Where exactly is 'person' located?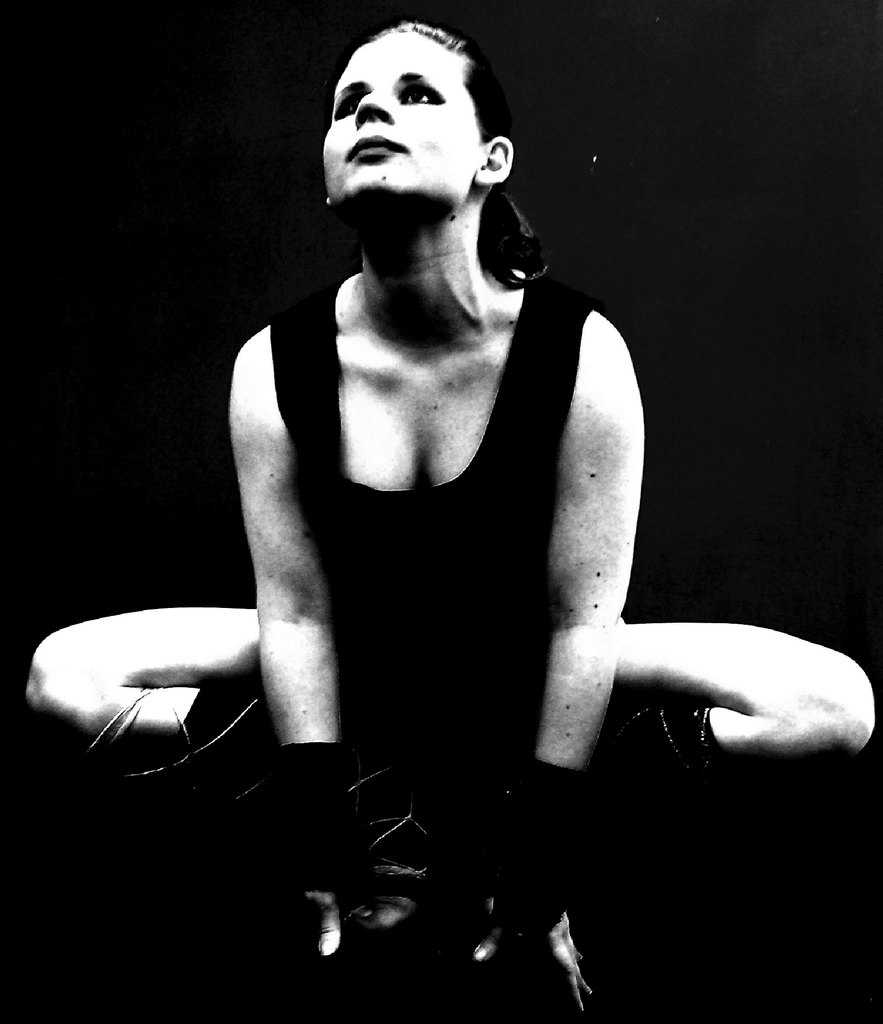
Its bounding box is locate(116, 45, 764, 970).
